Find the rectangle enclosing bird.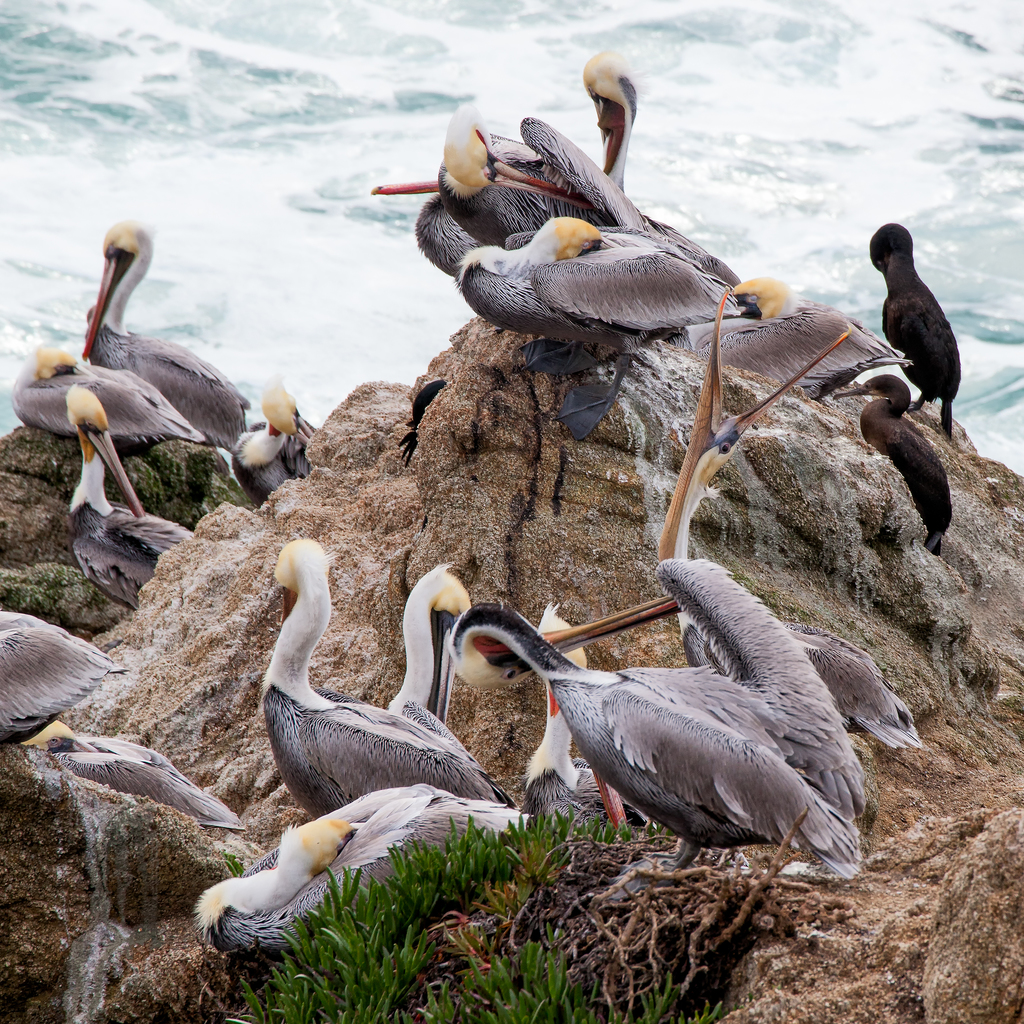
x1=83, y1=224, x2=252, y2=453.
